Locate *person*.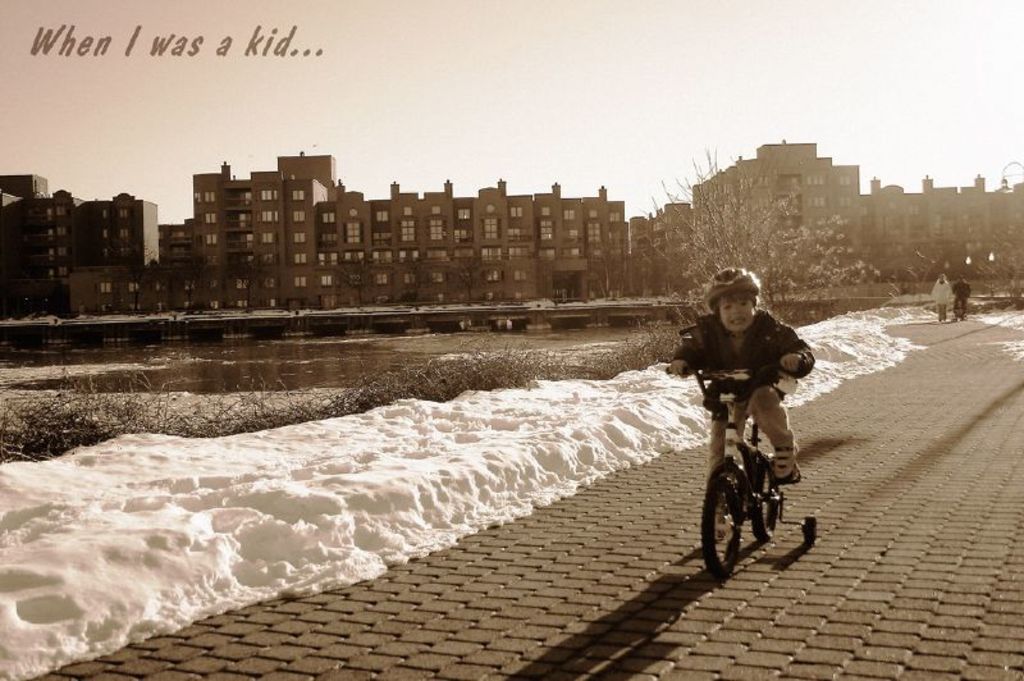
Bounding box: crop(700, 287, 808, 571).
